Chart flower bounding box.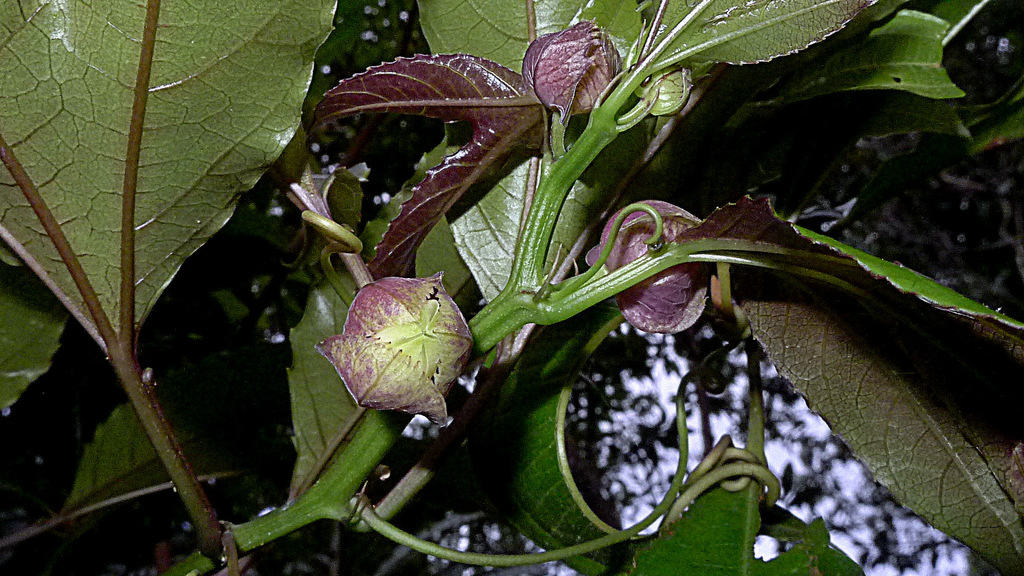
Charted: detection(577, 193, 728, 342).
